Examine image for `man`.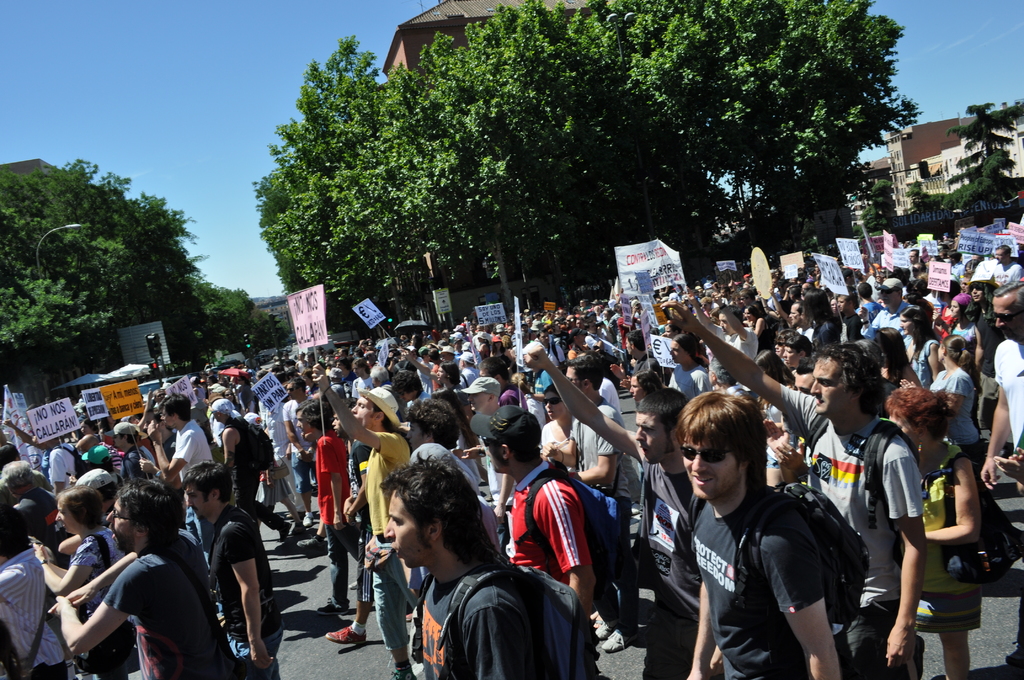
Examination result: [left=682, top=387, right=850, bottom=679].
